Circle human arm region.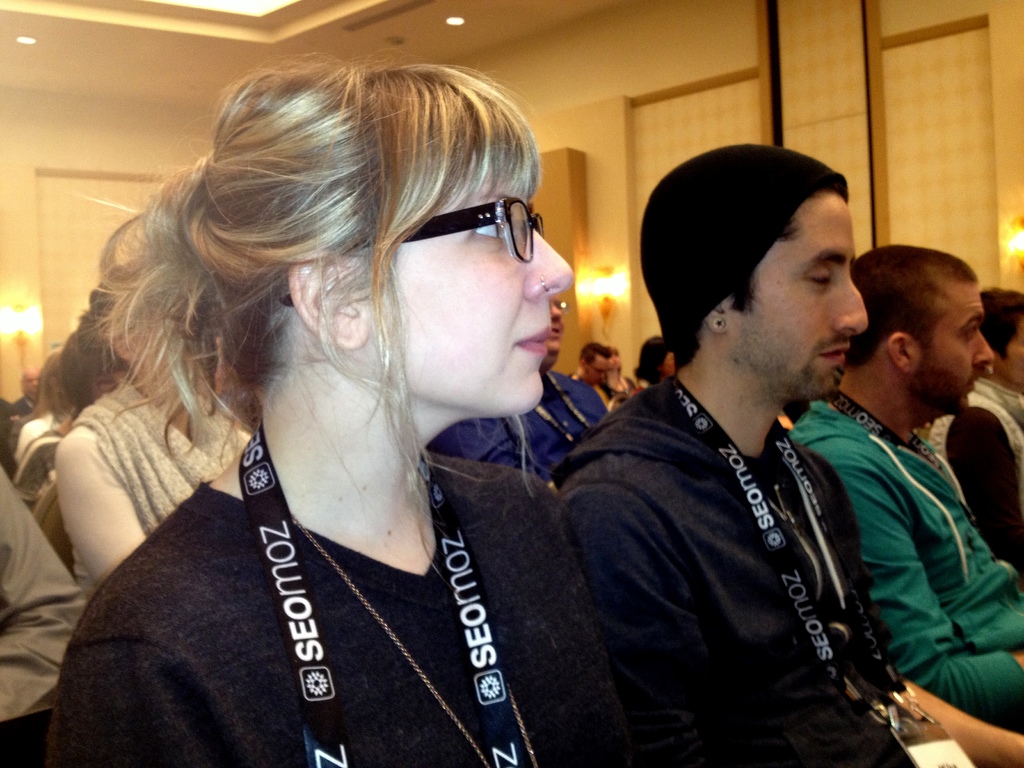
Region: select_region(836, 478, 1023, 708).
